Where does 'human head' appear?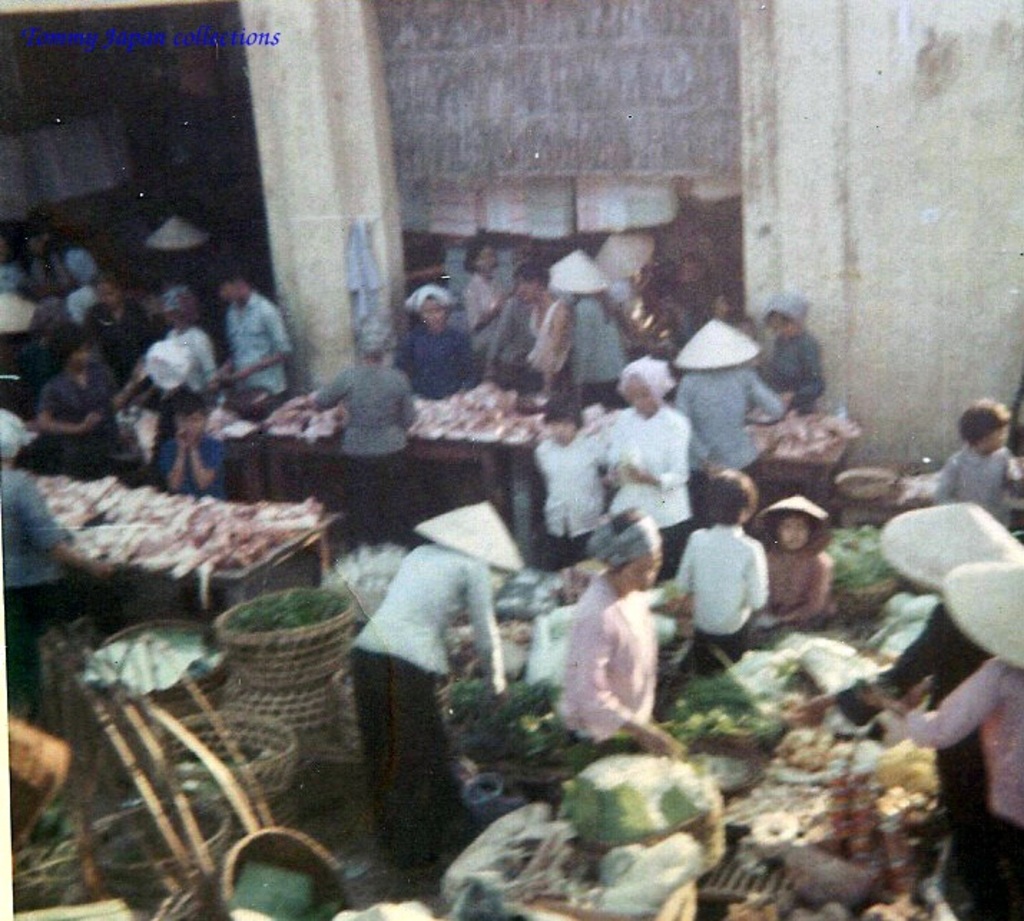
Appears at x1=169, y1=398, x2=212, y2=443.
